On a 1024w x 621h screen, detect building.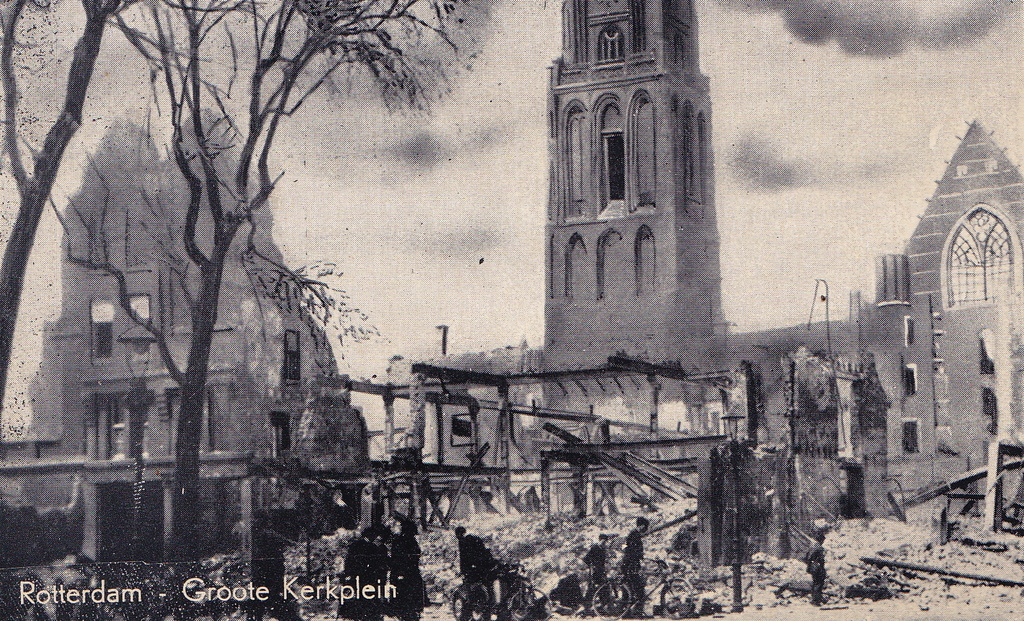
409:0:1023:523.
